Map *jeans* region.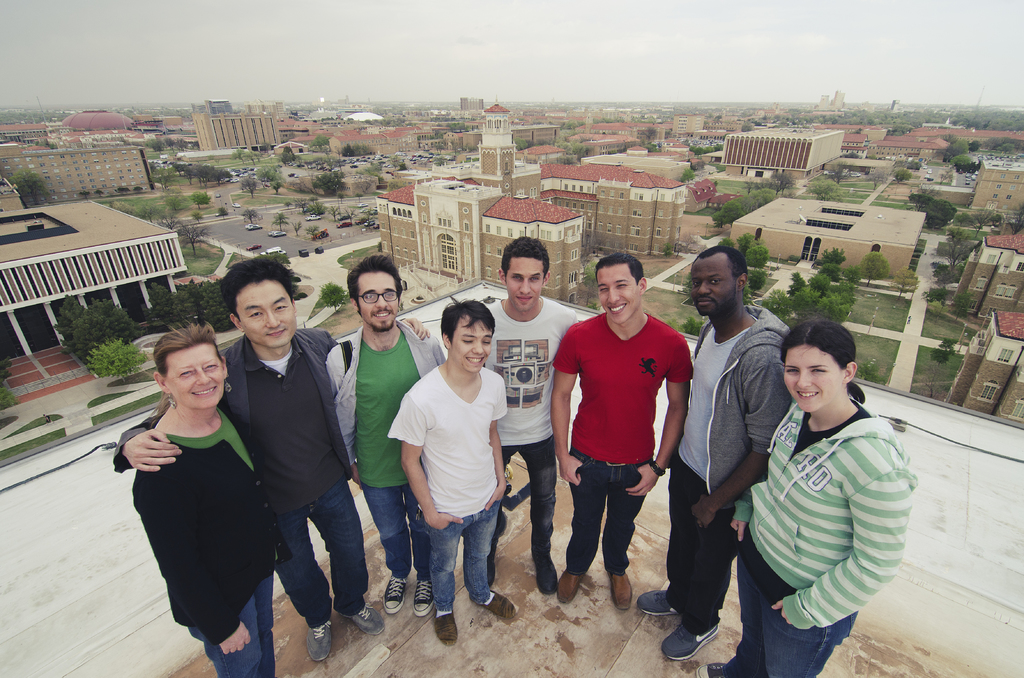
Mapped to [left=428, top=504, right=495, bottom=620].
